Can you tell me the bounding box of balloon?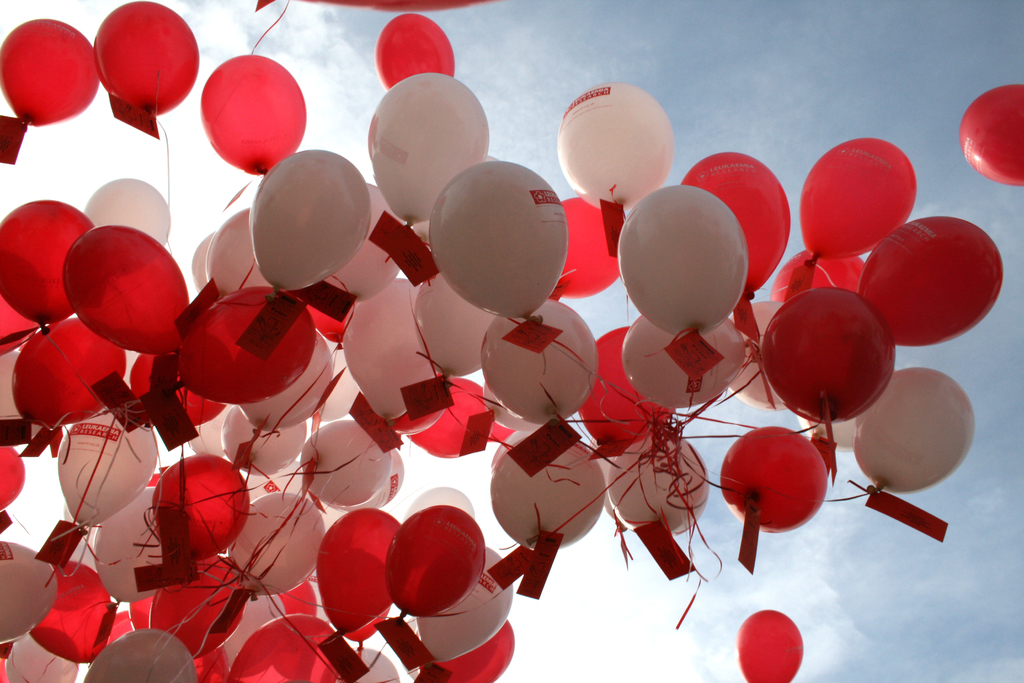
bbox=(388, 507, 479, 621).
